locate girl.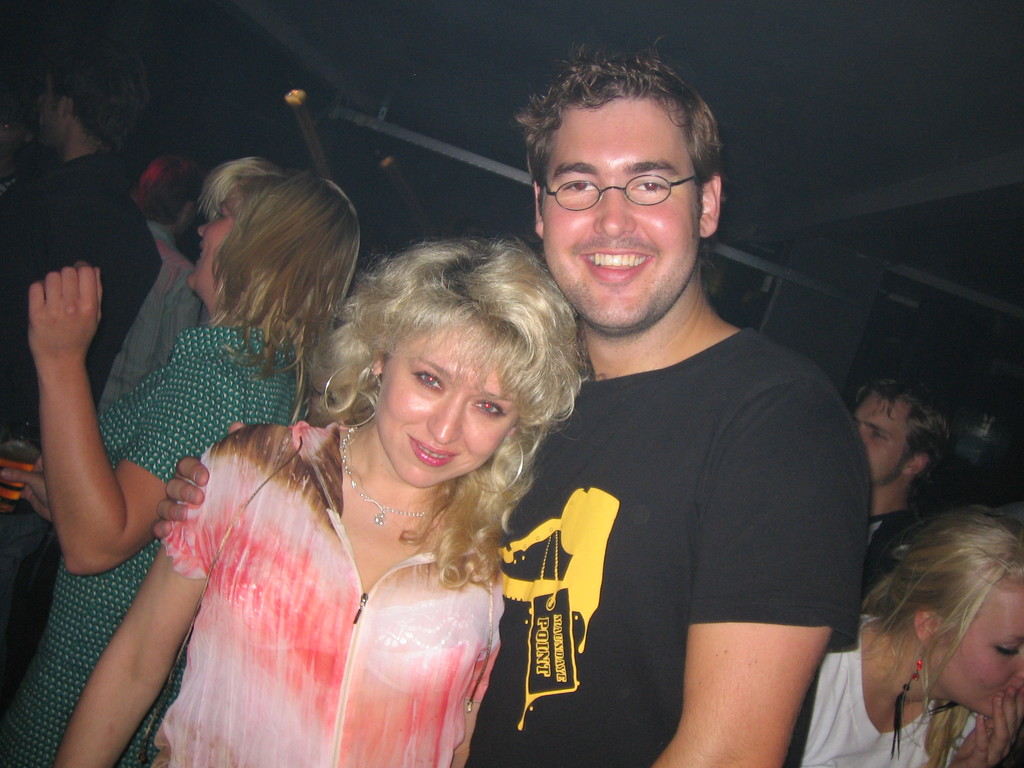
Bounding box: crop(27, 161, 362, 767).
